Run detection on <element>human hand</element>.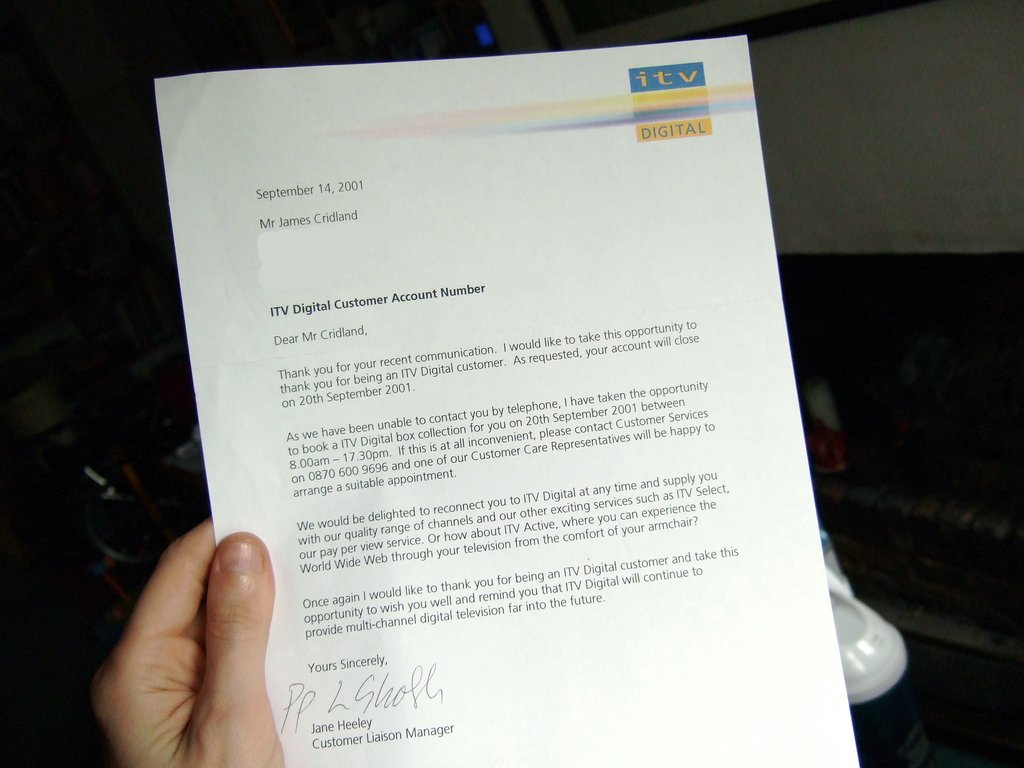
Result: box(67, 525, 310, 756).
